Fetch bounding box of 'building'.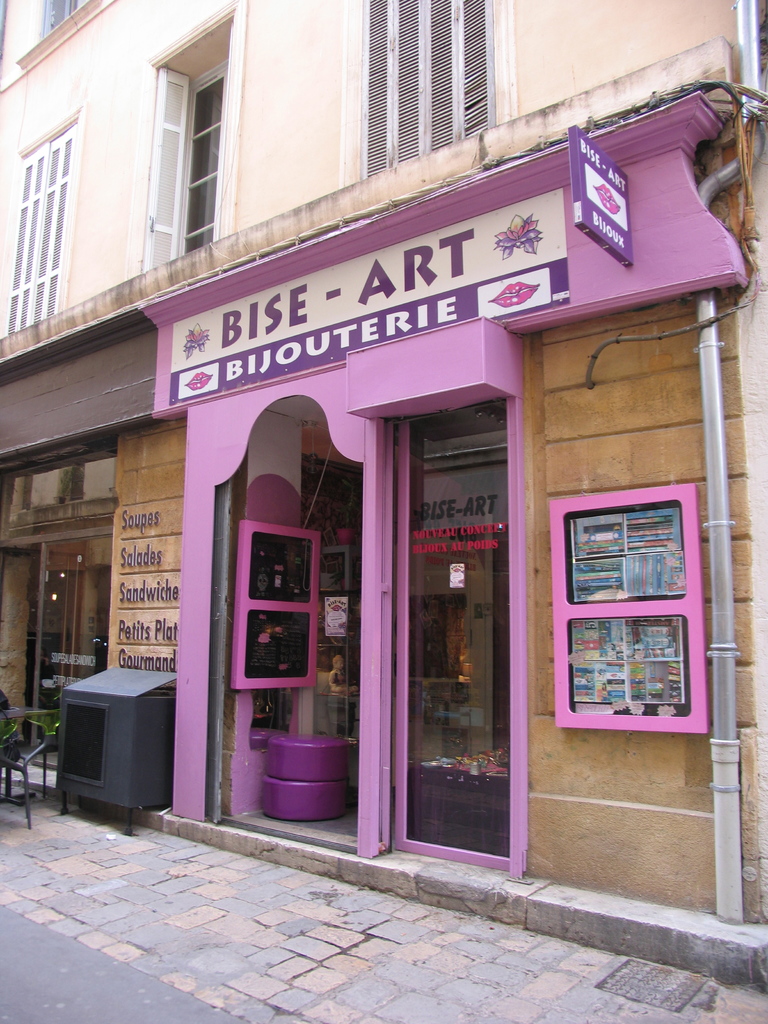
Bbox: rect(0, 0, 767, 991).
